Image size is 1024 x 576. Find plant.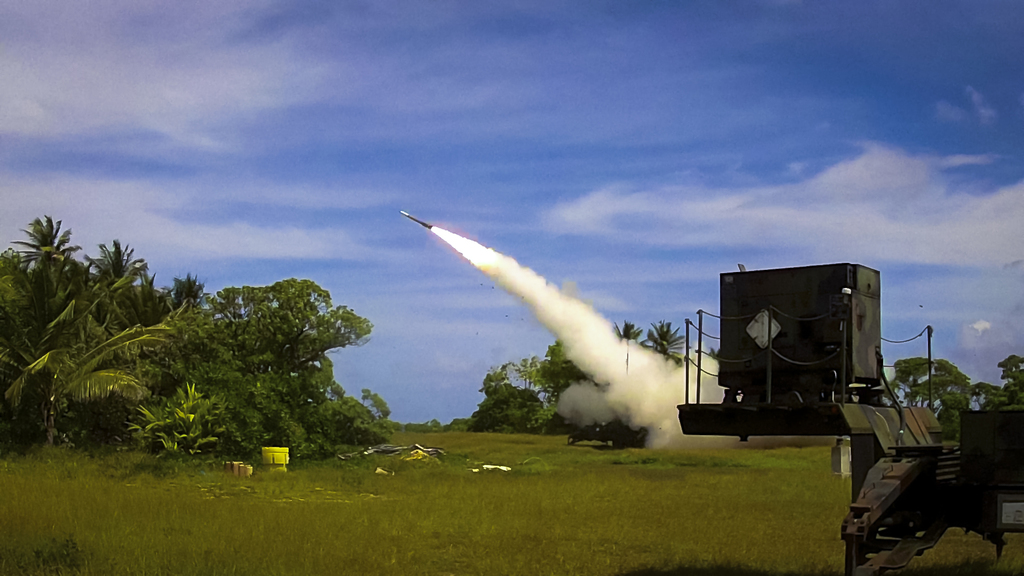
left=0, top=410, right=1023, bottom=575.
